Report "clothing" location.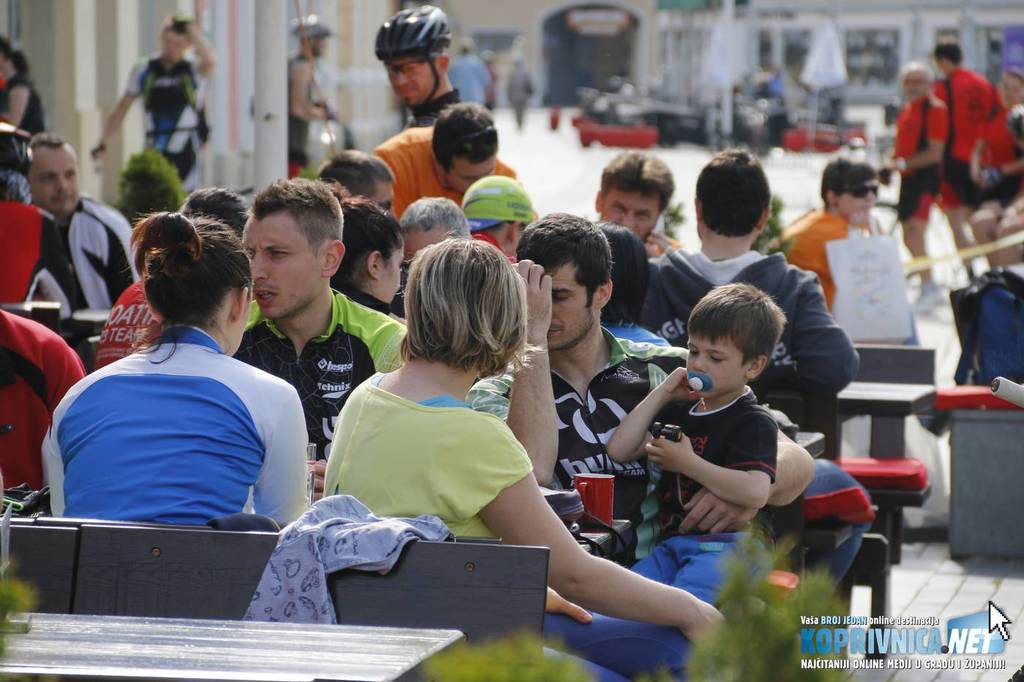
Report: {"left": 44, "top": 297, "right": 305, "bottom": 548}.
